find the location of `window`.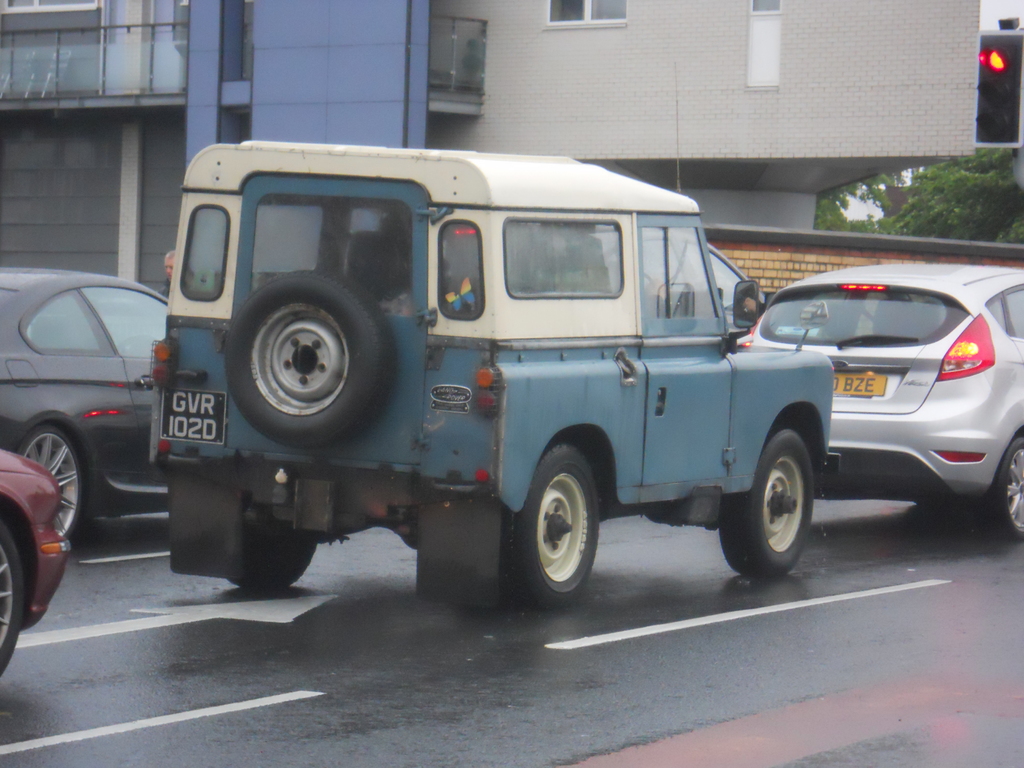
Location: [190,205,320,274].
